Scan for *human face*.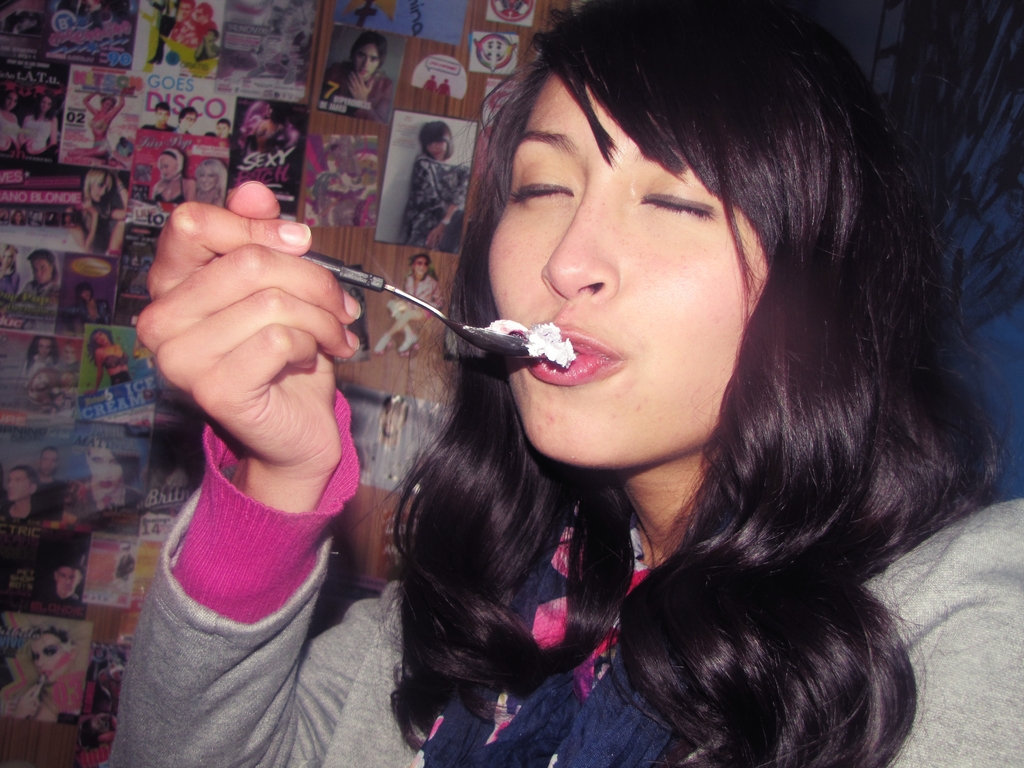
Scan result: pyautogui.locateOnScreen(95, 330, 109, 346).
